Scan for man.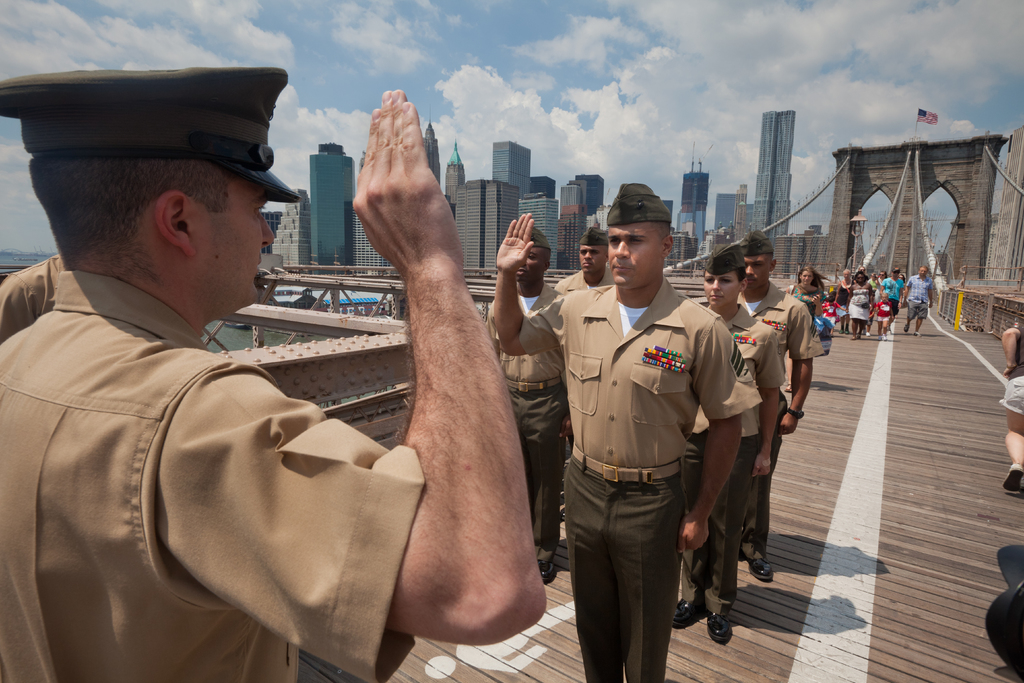
Scan result: crop(901, 262, 940, 336).
